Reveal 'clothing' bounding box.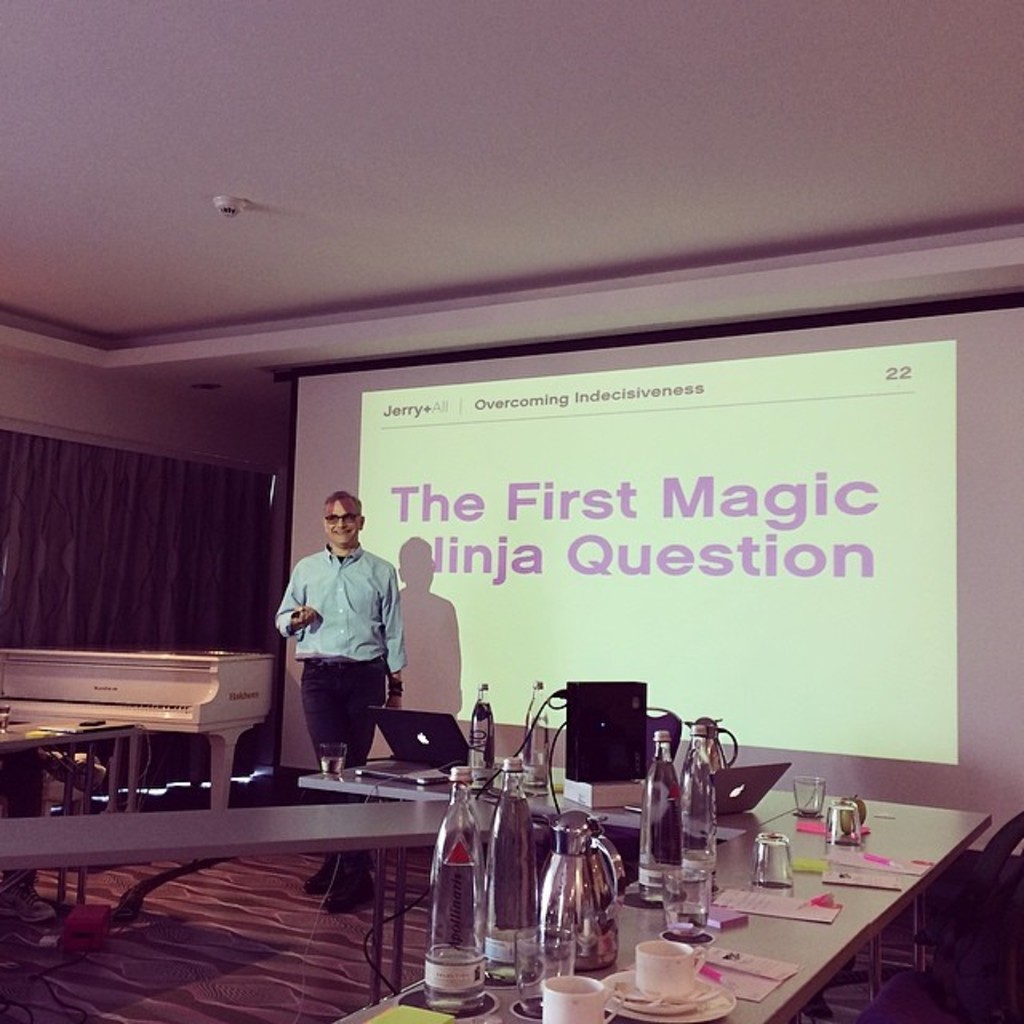
Revealed: 282, 531, 406, 774.
